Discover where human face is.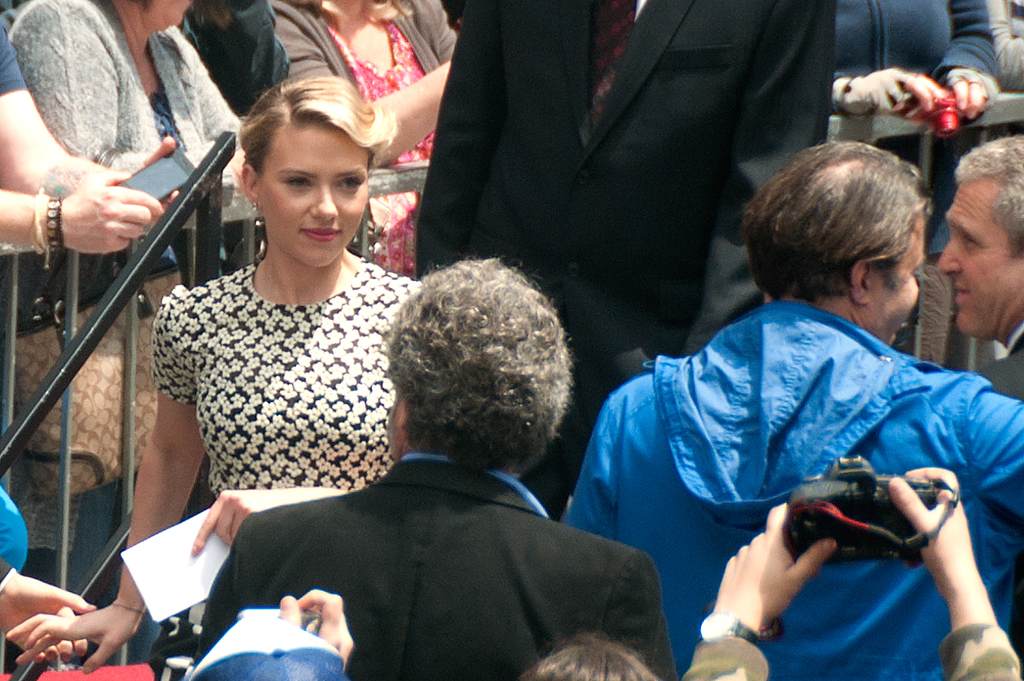
Discovered at box(140, 0, 186, 36).
